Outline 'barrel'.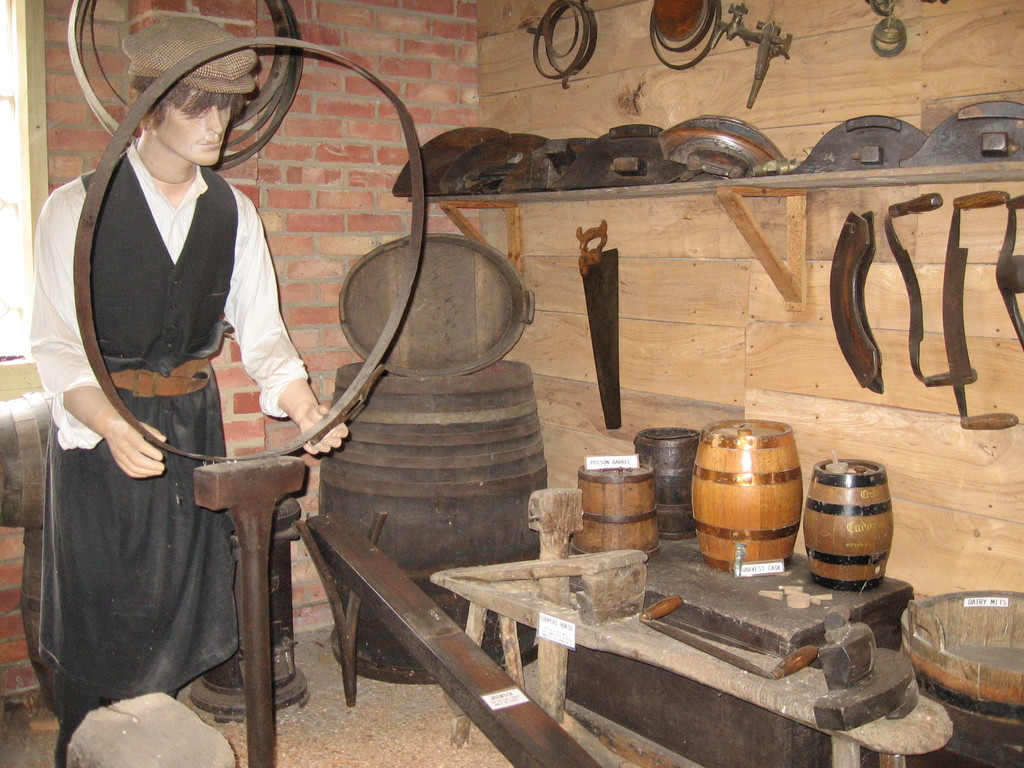
Outline: <region>803, 459, 888, 610</region>.
